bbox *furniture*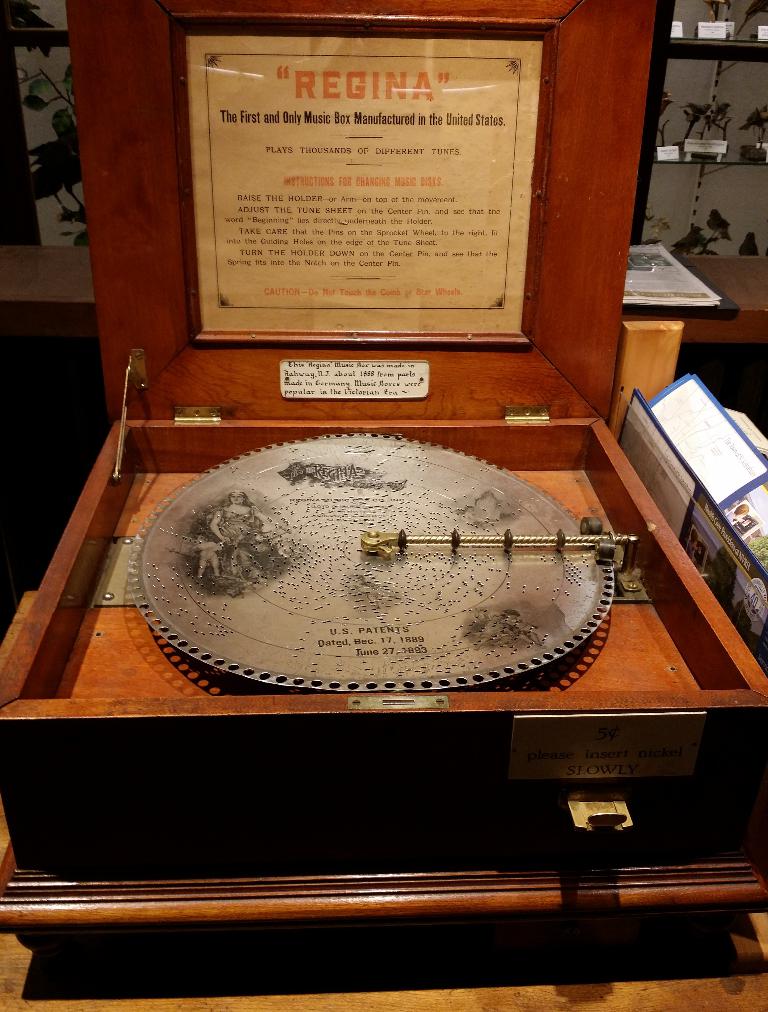
bbox=[0, 595, 767, 1011]
